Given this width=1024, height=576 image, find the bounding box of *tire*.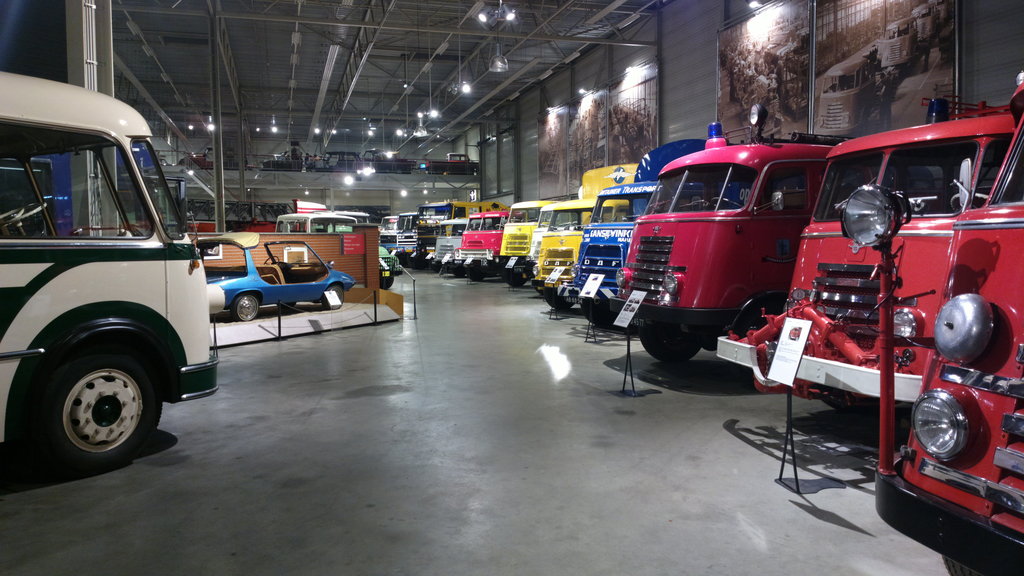
x1=941 y1=554 x2=978 y2=575.
